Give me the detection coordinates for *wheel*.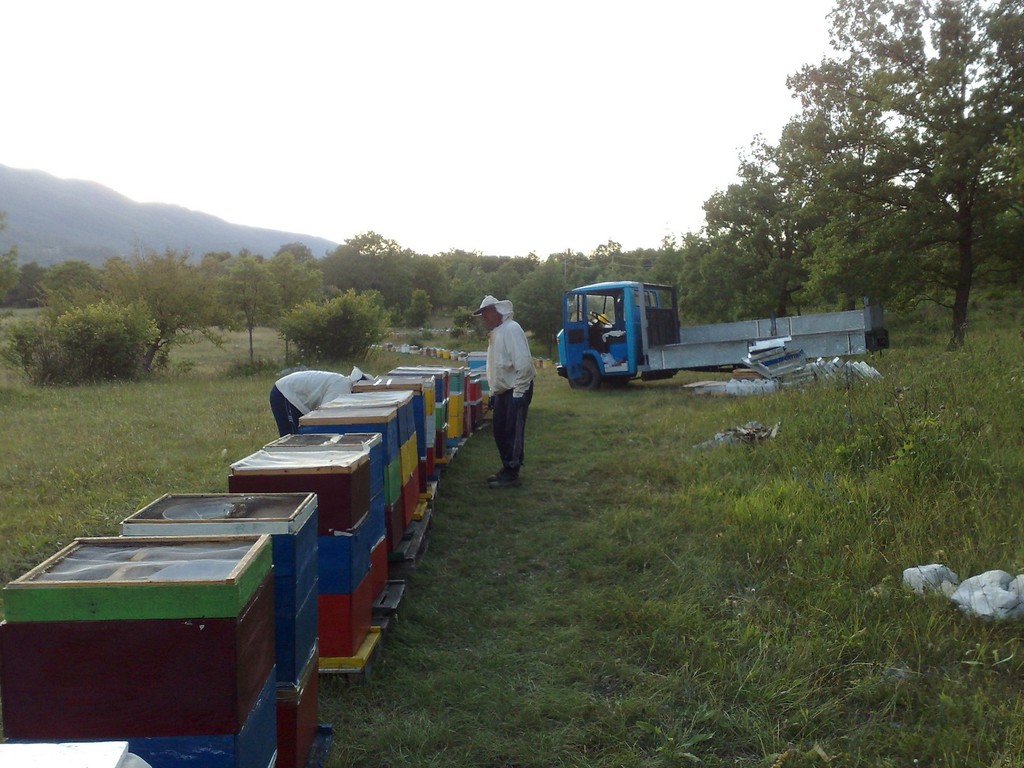
box(568, 361, 604, 388).
